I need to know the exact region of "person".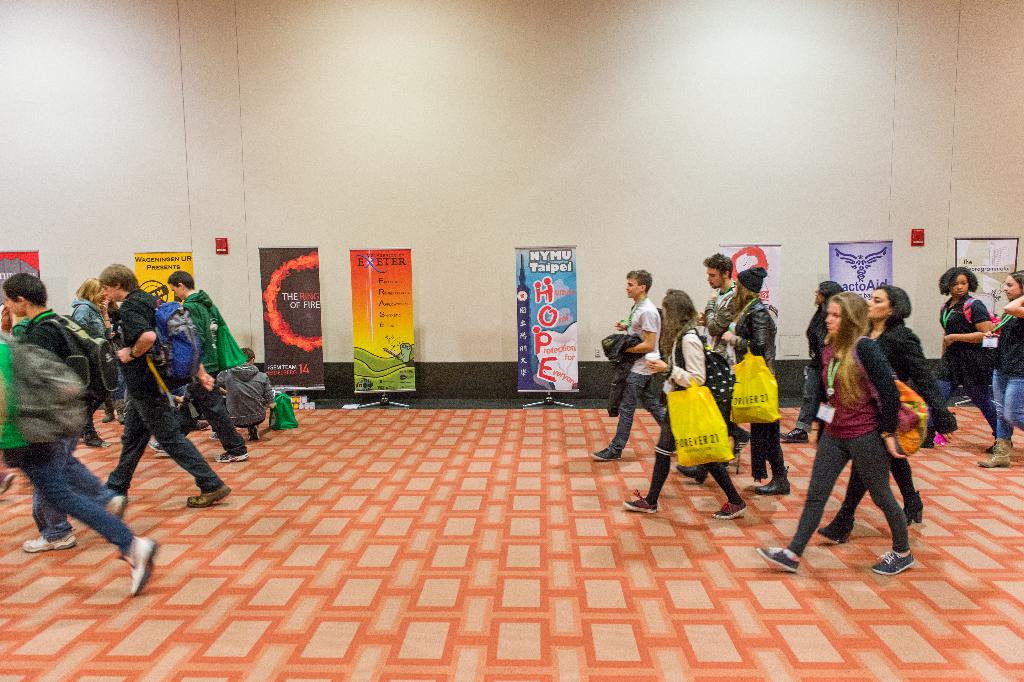
Region: (215, 345, 273, 441).
